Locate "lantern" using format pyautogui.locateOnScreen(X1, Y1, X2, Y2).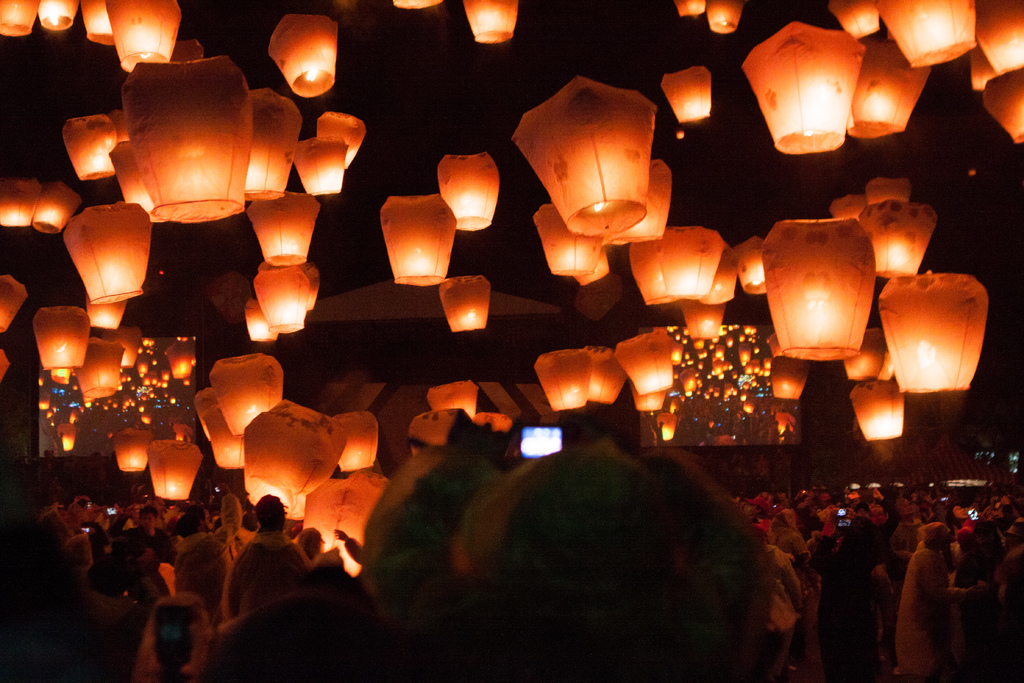
pyautogui.locateOnScreen(0, 275, 24, 327).
